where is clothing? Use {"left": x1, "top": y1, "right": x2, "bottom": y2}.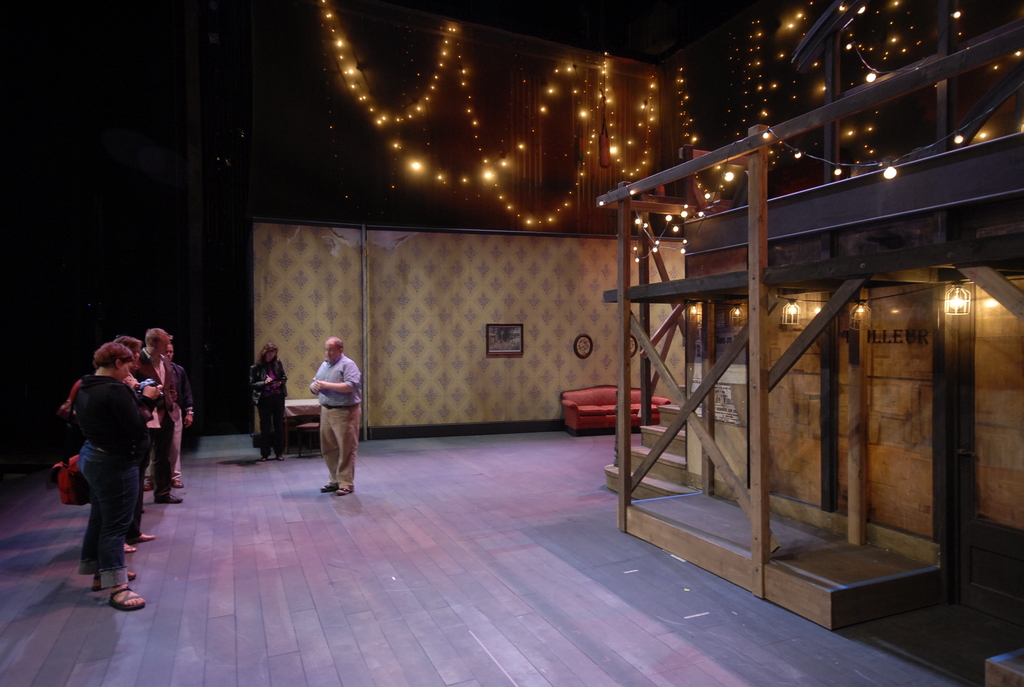
{"left": 68, "top": 376, "right": 140, "bottom": 590}.
